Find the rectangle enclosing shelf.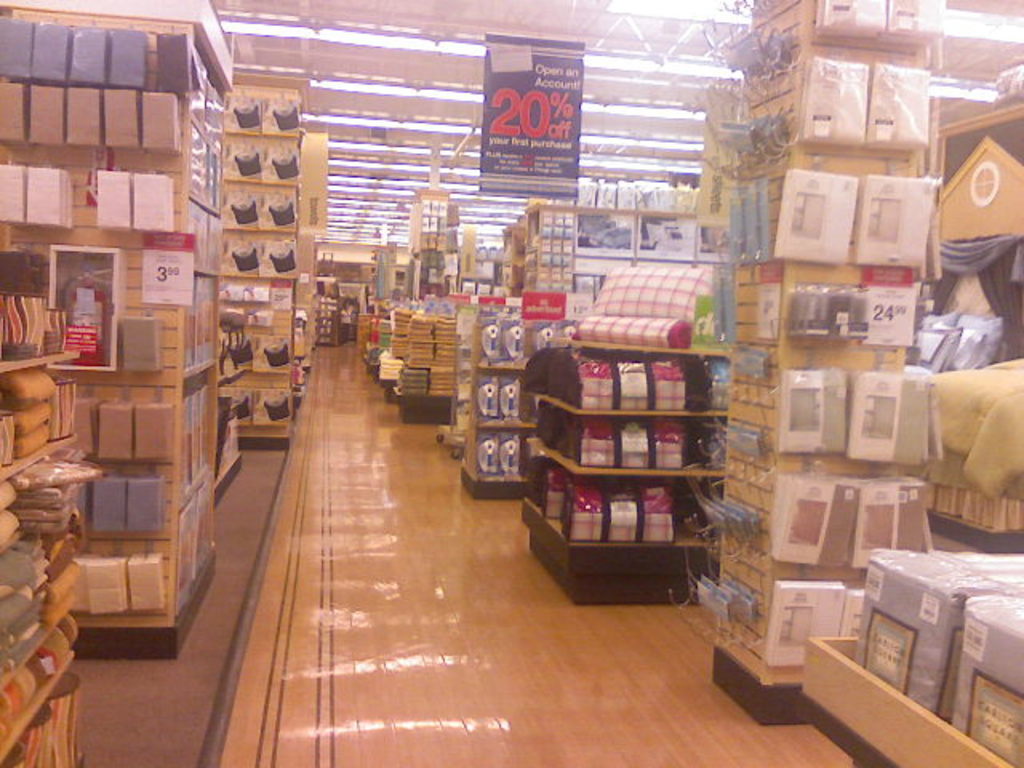
397/301/469/421.
